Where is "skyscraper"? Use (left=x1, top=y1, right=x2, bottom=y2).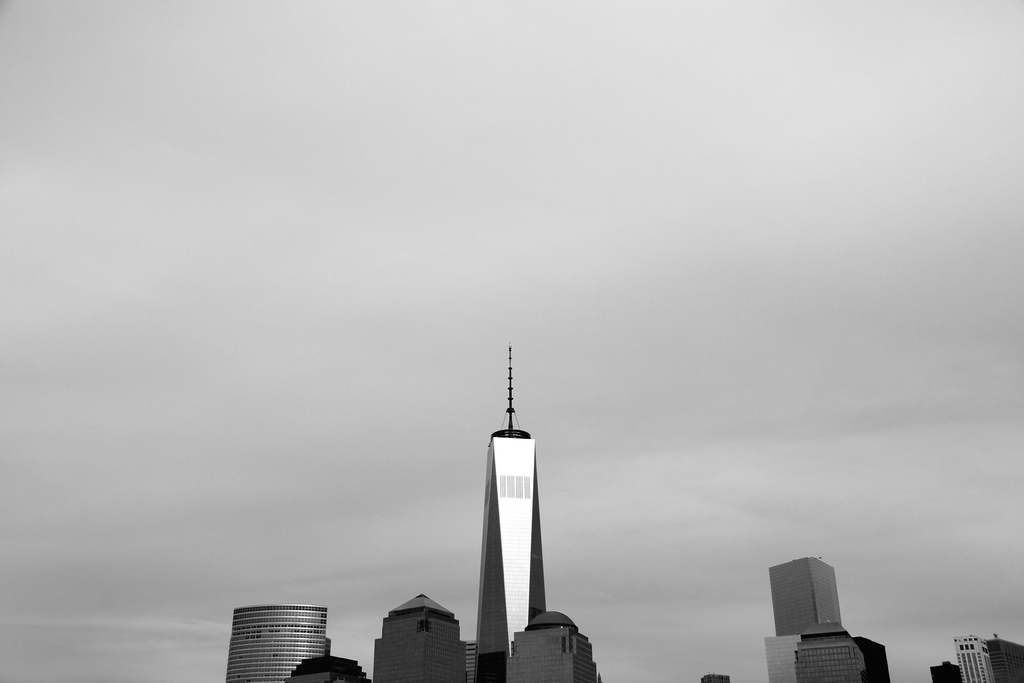
(left=476, top=347, right=559, bottom=682).
